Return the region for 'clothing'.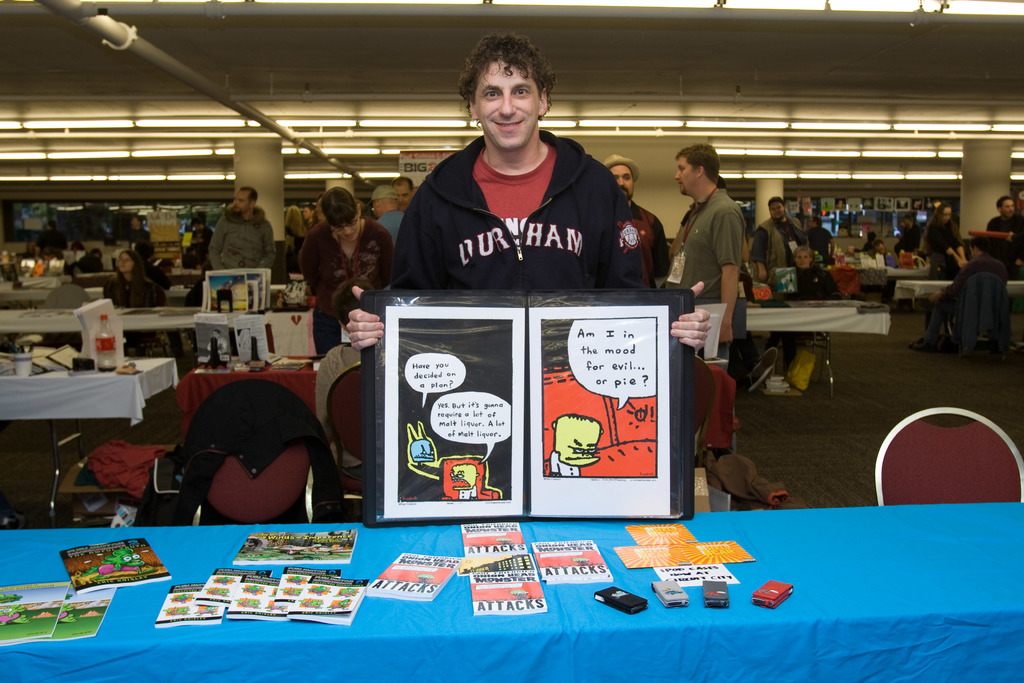
[x1=862, y1=236, x2=885, y2=252].
